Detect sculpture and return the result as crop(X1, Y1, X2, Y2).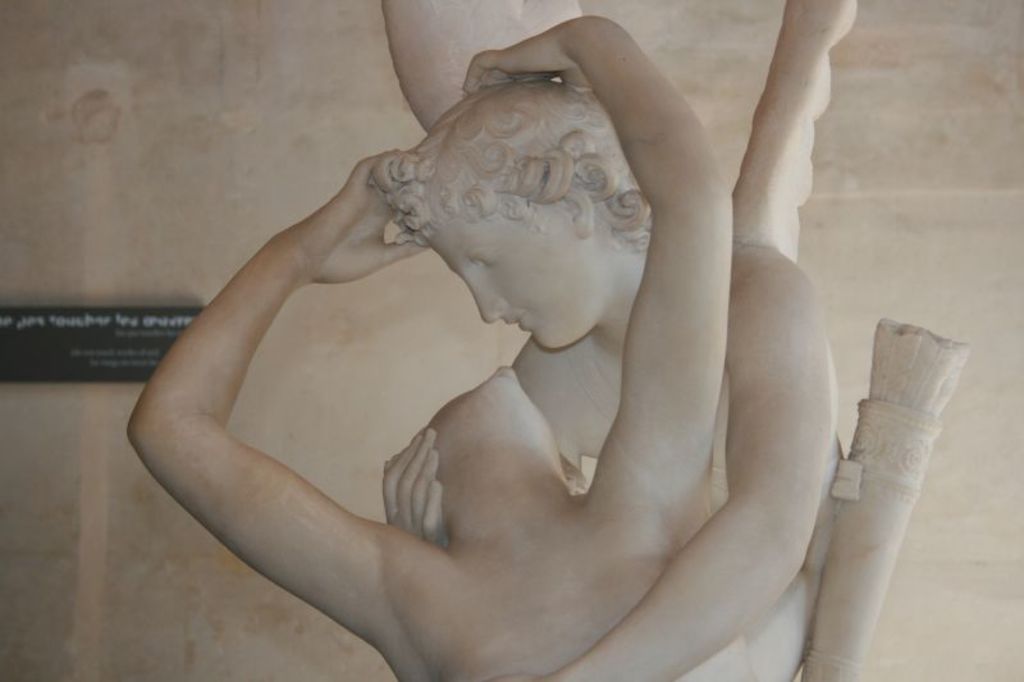
crop(99, 9, 975, 669).
